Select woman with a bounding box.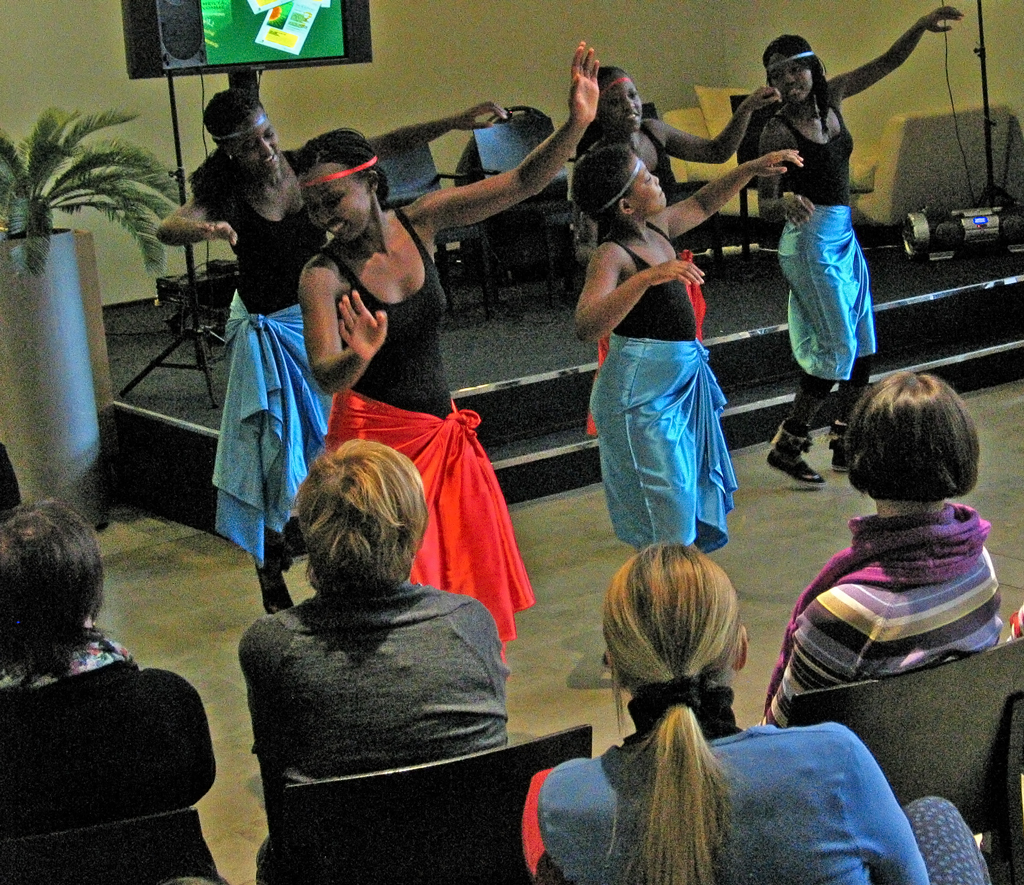
box(153, 100, 510, 612).
